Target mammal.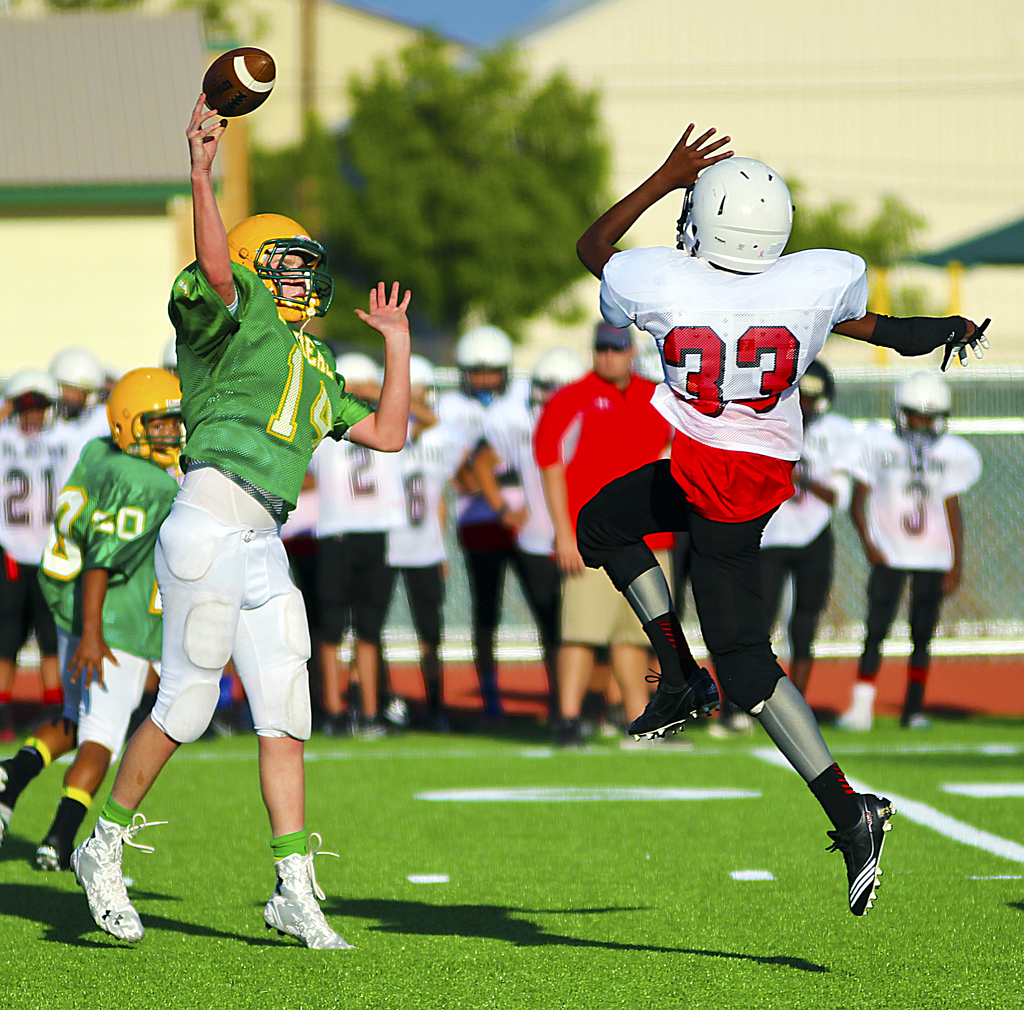
Target region: 521, 121, 925, 891.
